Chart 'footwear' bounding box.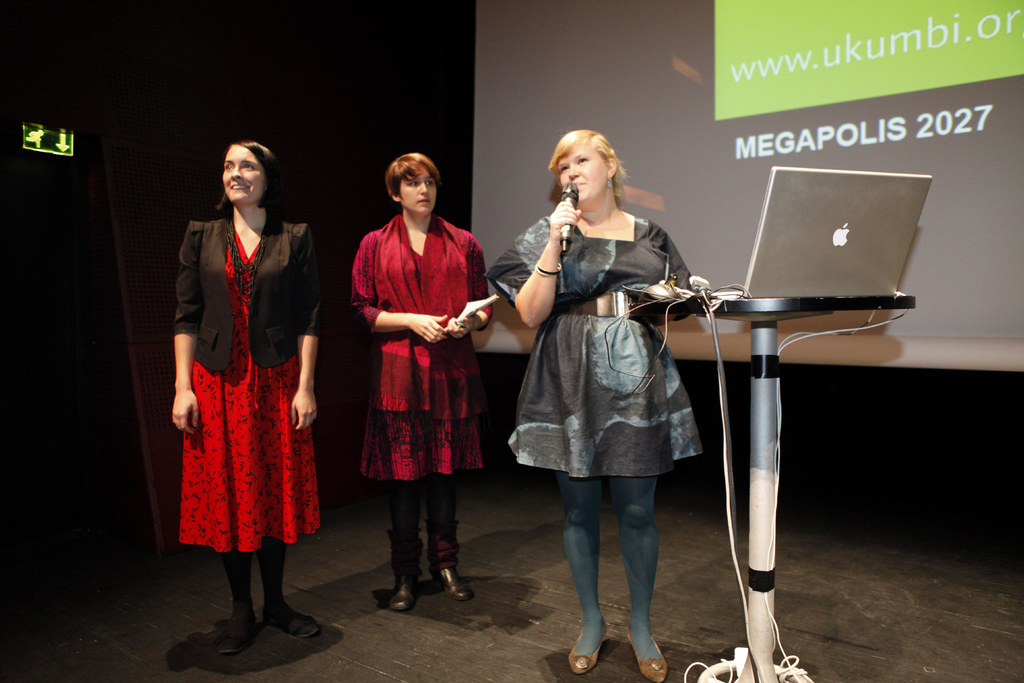
Charted: box=[260, 609, 319, 642].
